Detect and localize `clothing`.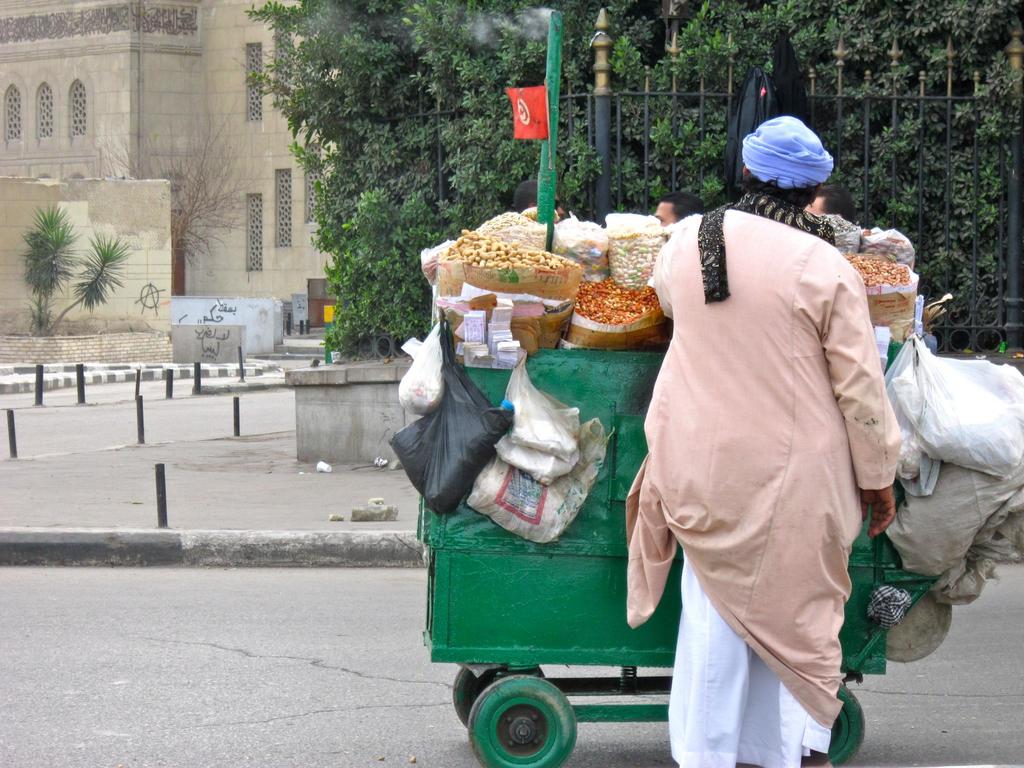
Localized at locate(627, 202, 904, 730).
